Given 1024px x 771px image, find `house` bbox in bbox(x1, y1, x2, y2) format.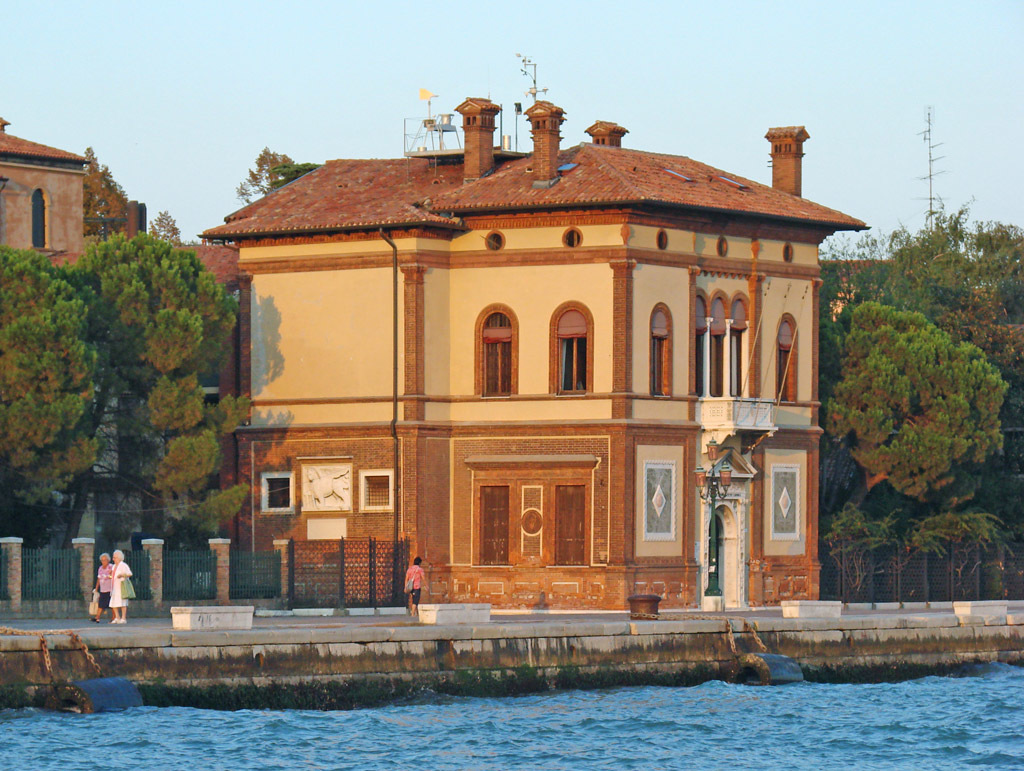
bbox(197, 93, 872, 611).
